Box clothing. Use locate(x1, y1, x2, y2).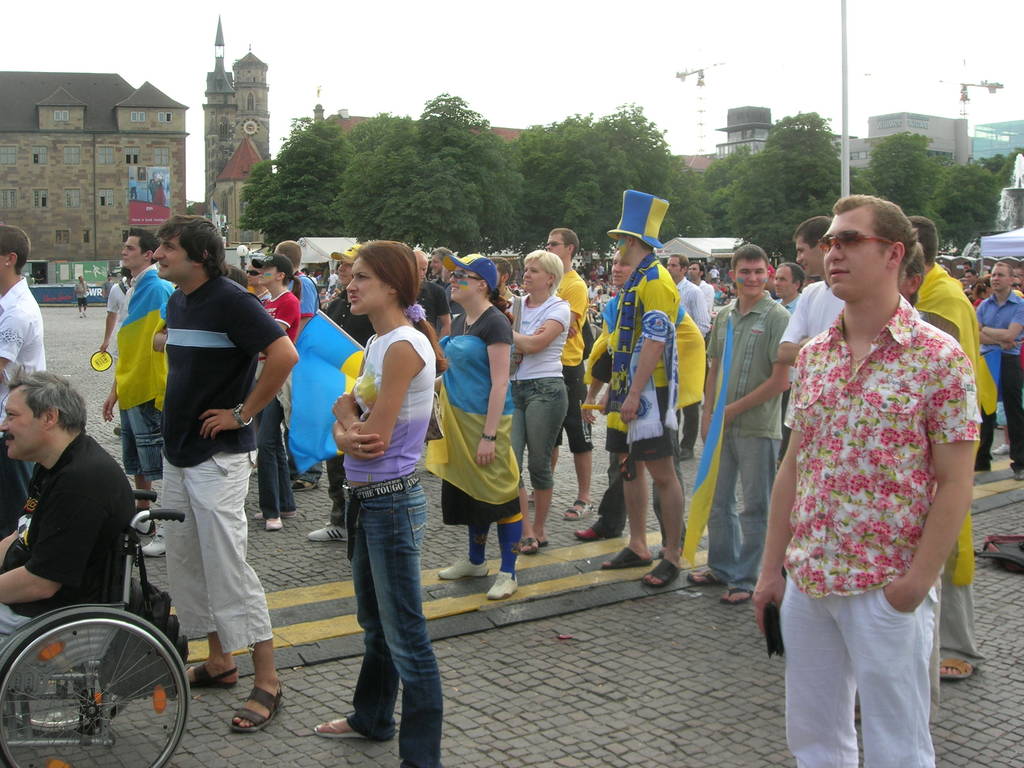
locate(0, 433, 120, 679).
